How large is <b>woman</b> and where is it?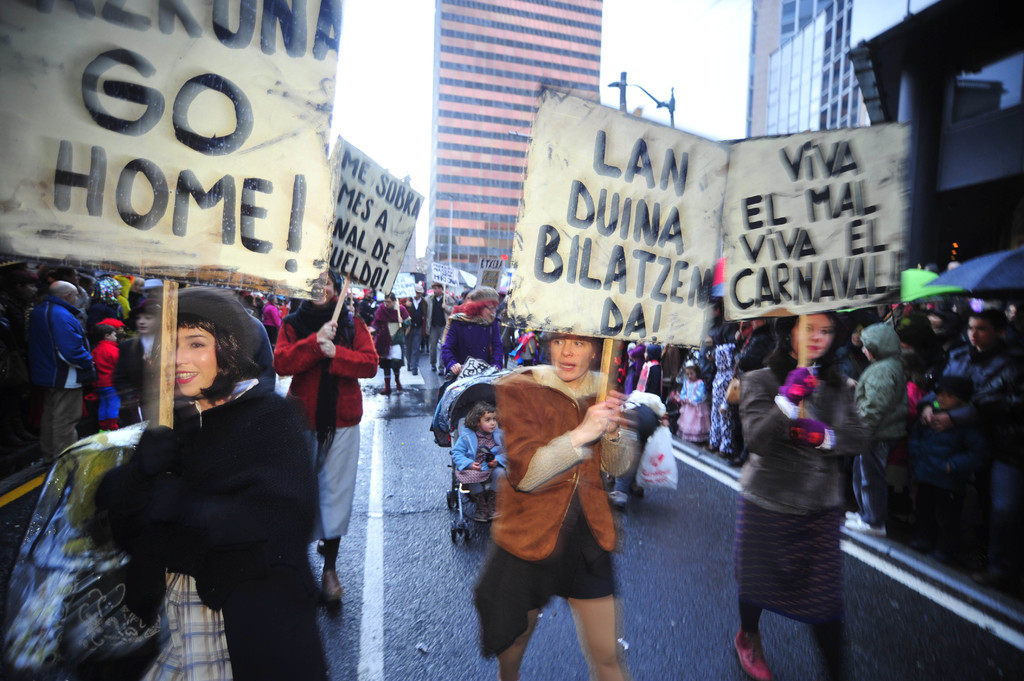
Bounding box: x1=434 y1=285 x2=505 y2=380.
